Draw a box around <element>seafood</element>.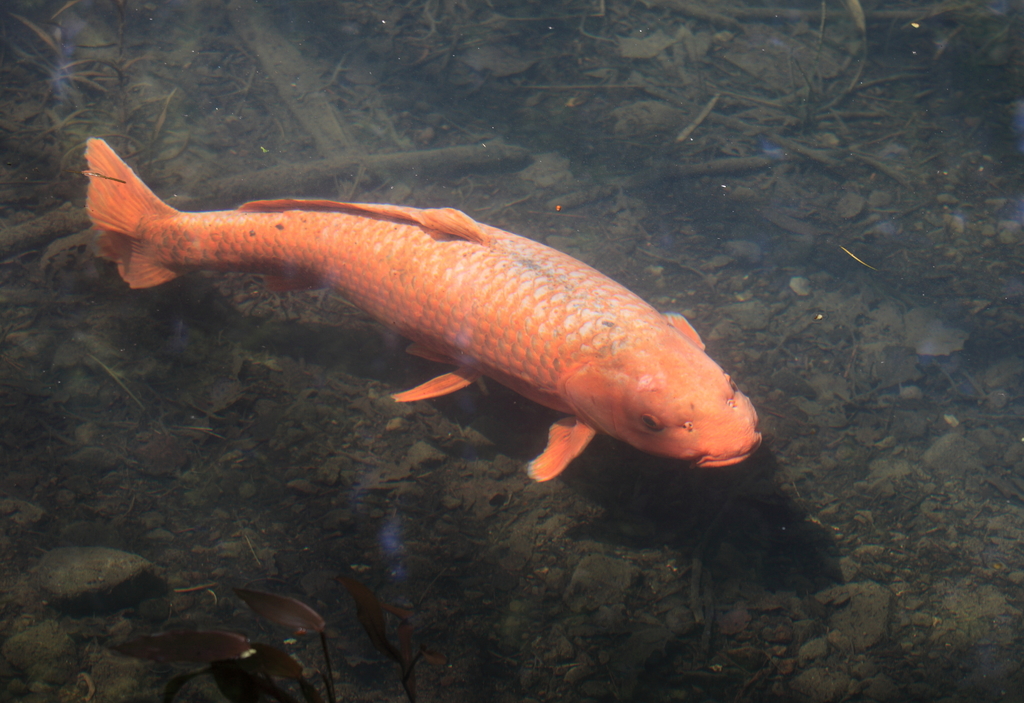
[79,134,763,481].
